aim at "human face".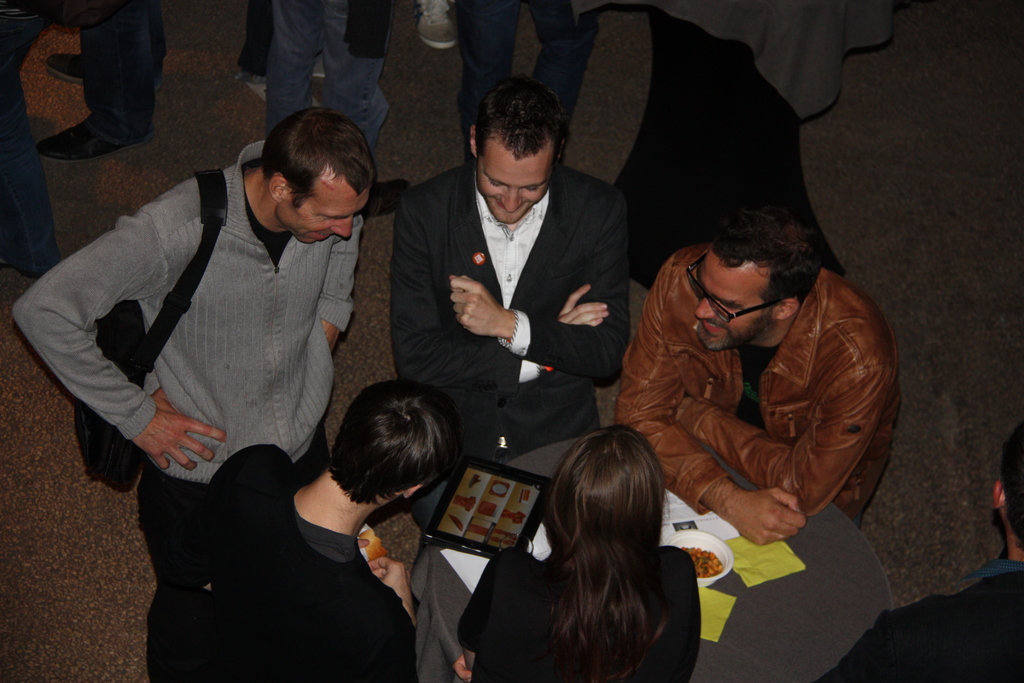
Aimed at bbox(477, 159, 550, 222).
